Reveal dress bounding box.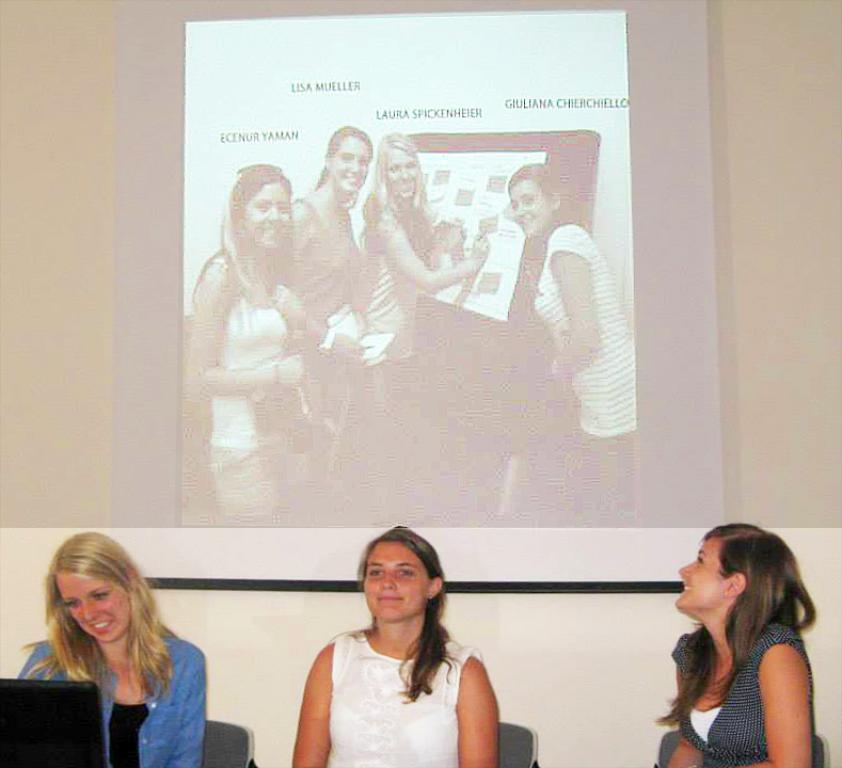
Revealed: pyautogui.locateOnScreen(12, 622, 210, 767).
